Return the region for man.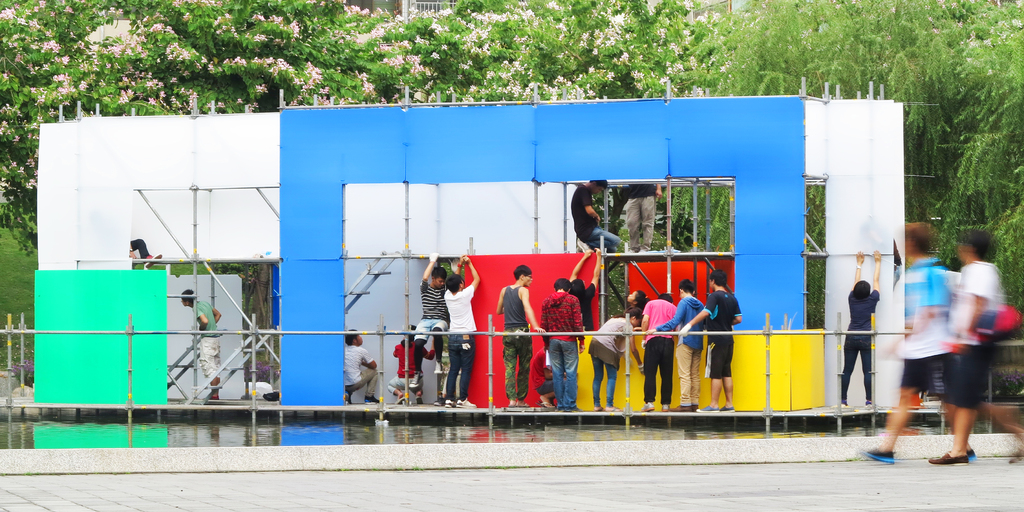
region(896, 224, 1011, 457).
